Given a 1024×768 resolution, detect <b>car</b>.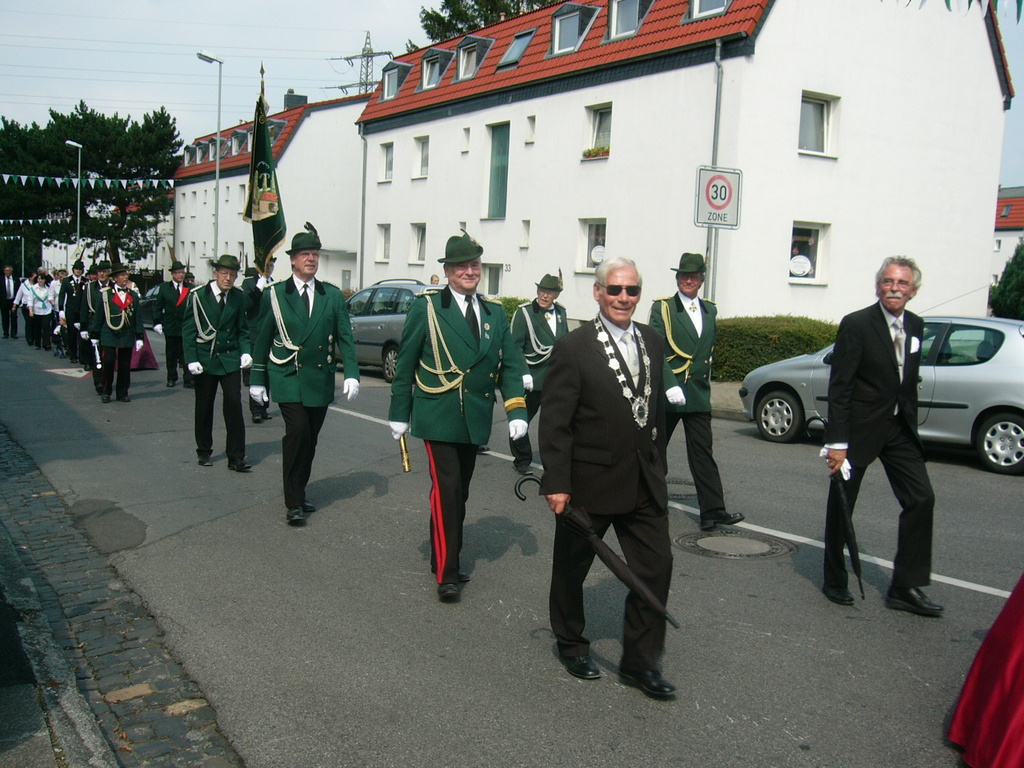
(736,290,1023,474).
